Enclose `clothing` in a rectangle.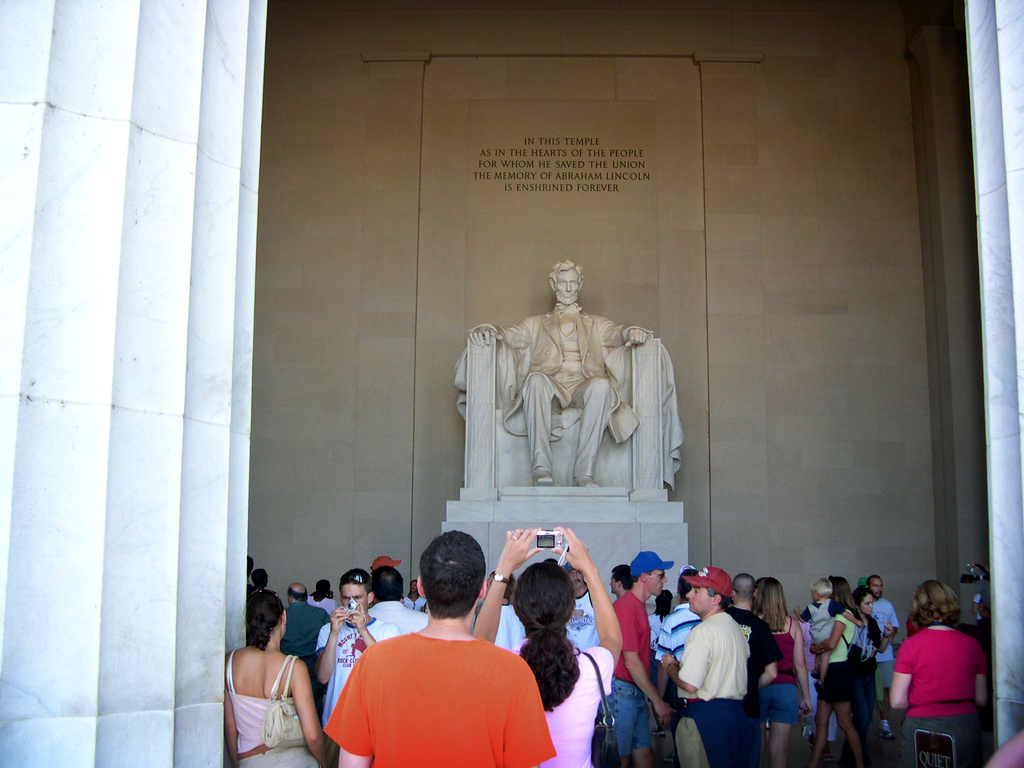
rect(675, 610, 749, 767).
